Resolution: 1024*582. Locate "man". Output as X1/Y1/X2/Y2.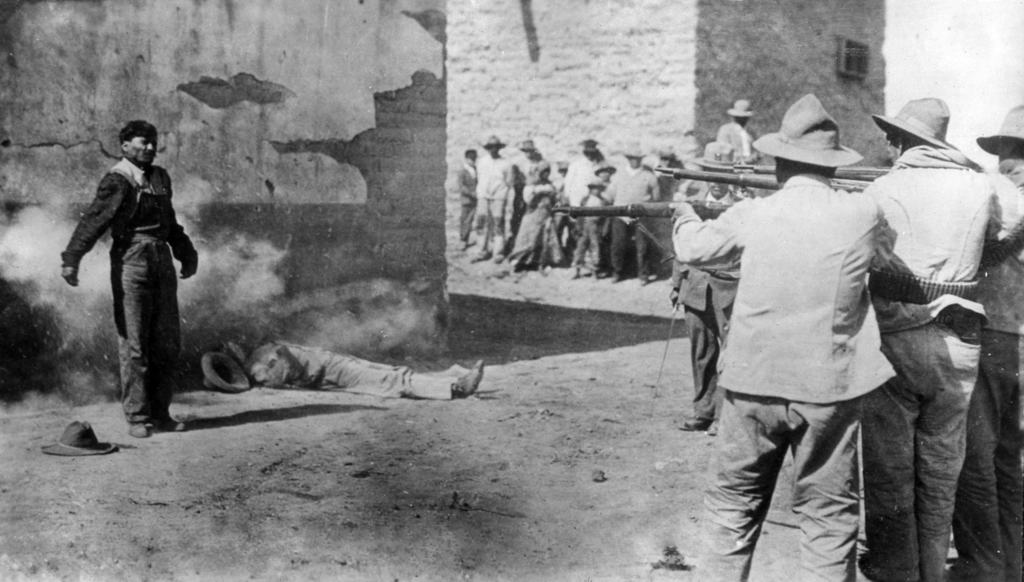
687/131/936/558.
